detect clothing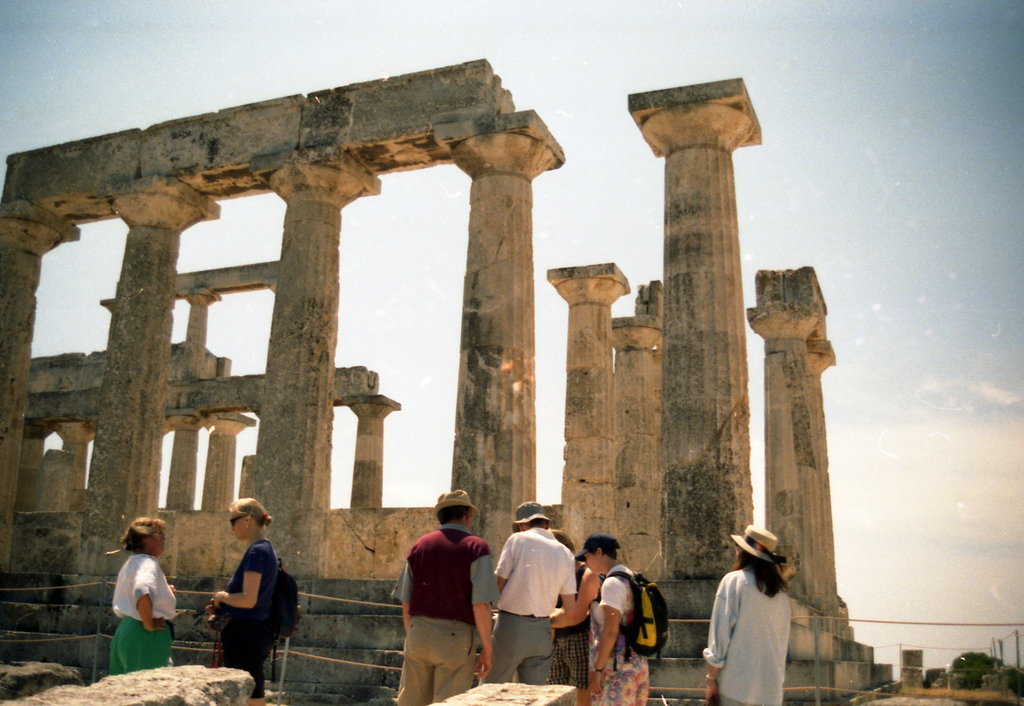
[593, 560, 645, 705]
